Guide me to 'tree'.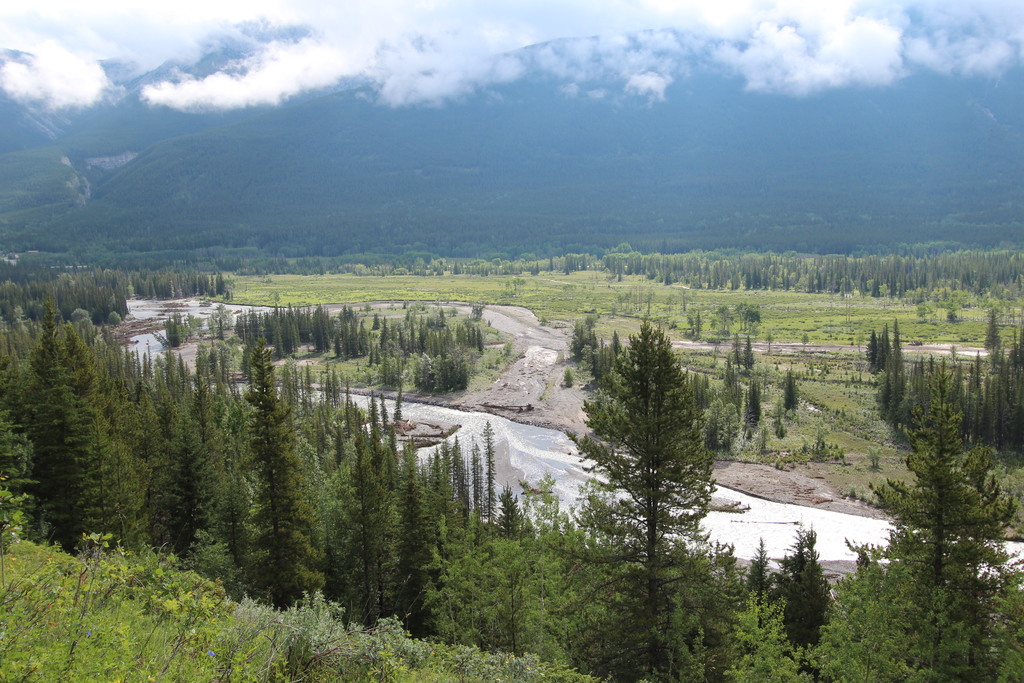
Guidance: pyautogui.locateOnScreen(724, 403, 739, 447).
